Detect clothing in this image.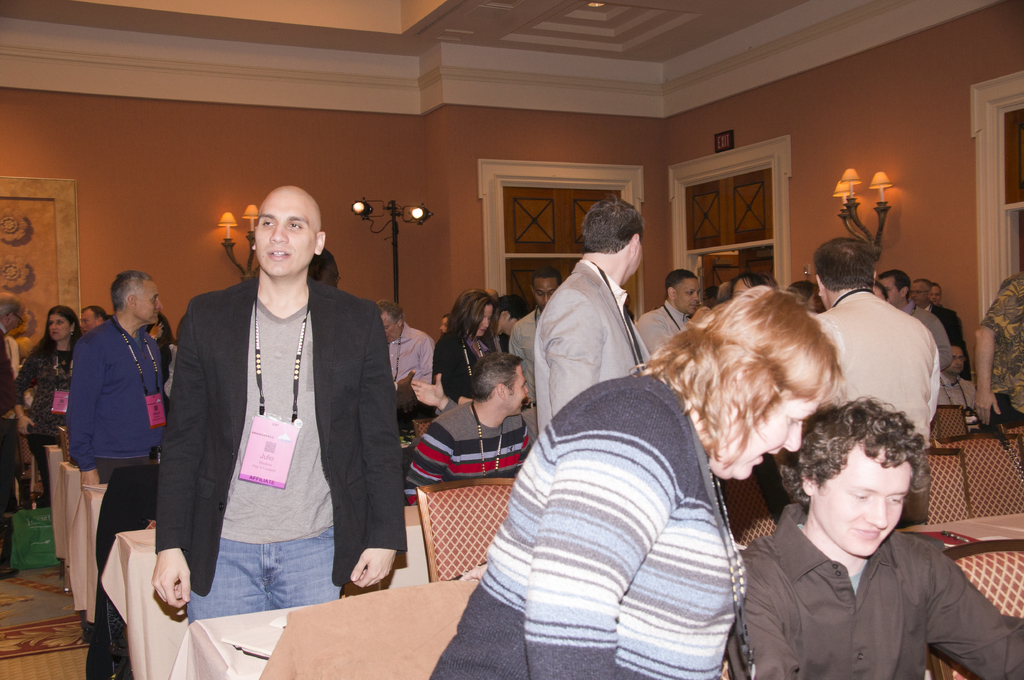
Detection: 387, 404, 556, 507.
